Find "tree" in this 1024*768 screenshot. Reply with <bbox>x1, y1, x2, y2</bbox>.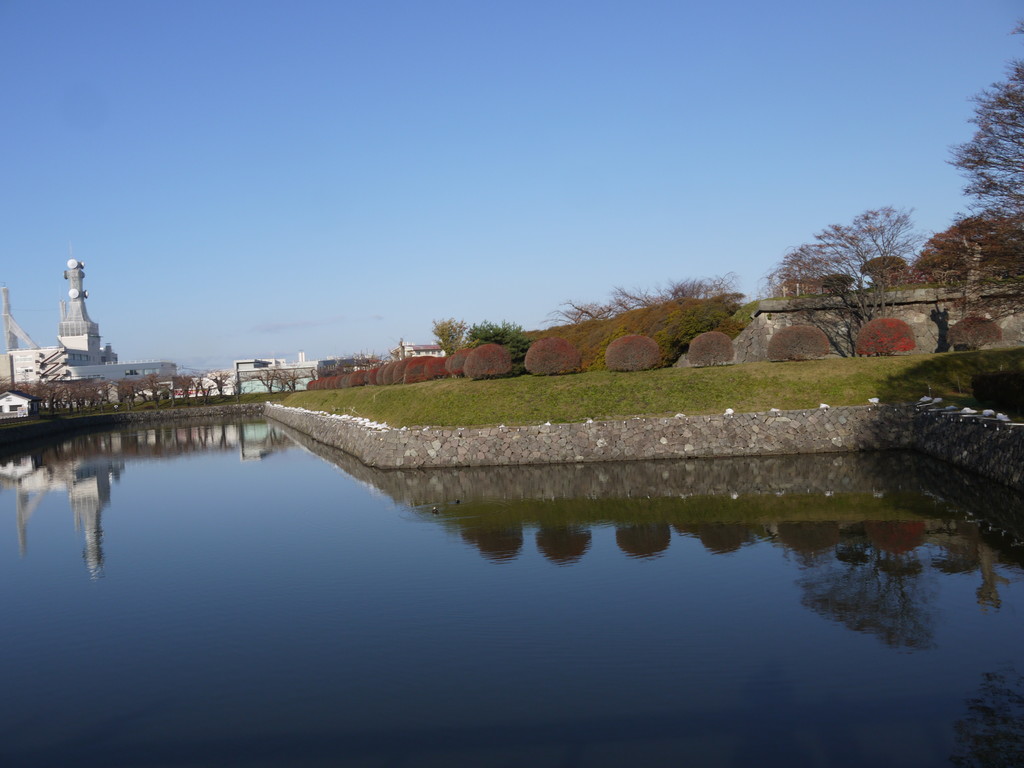
<bbox>51, 379, 74, 412</bbox>.
